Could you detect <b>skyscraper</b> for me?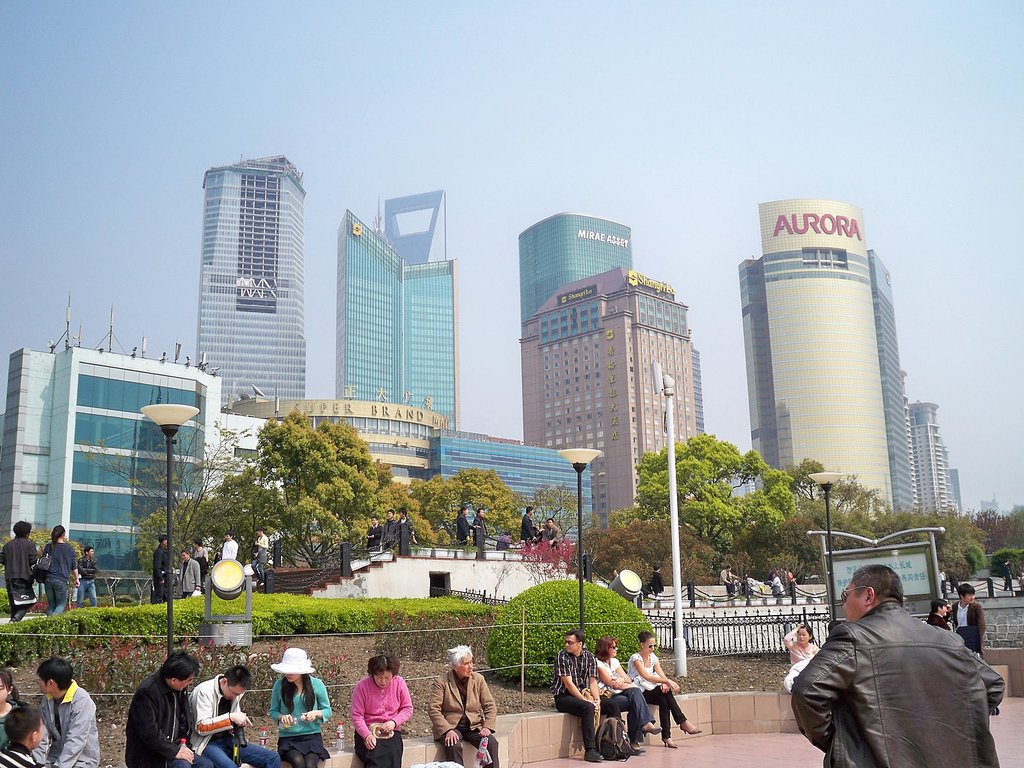
Detection result: 514/212/636/339.
